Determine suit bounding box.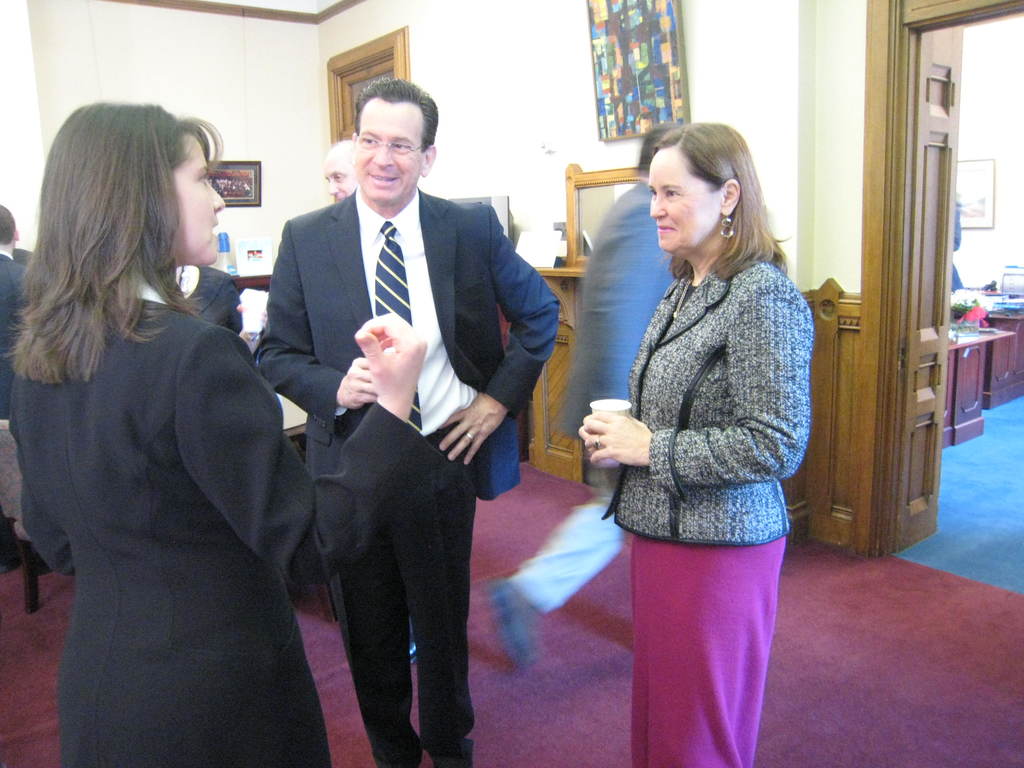
Determined: pyautogui.locateOnScreen(0, 252, 33, 420).
